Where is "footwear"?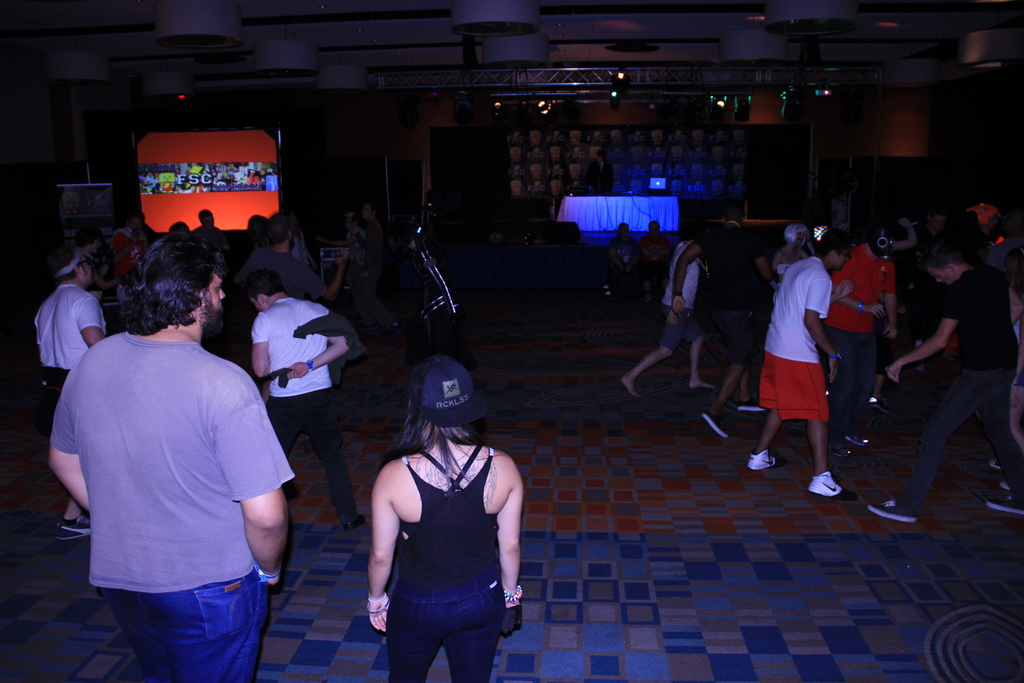
(x1=985, y1=458, x2=1002, y2=471).
